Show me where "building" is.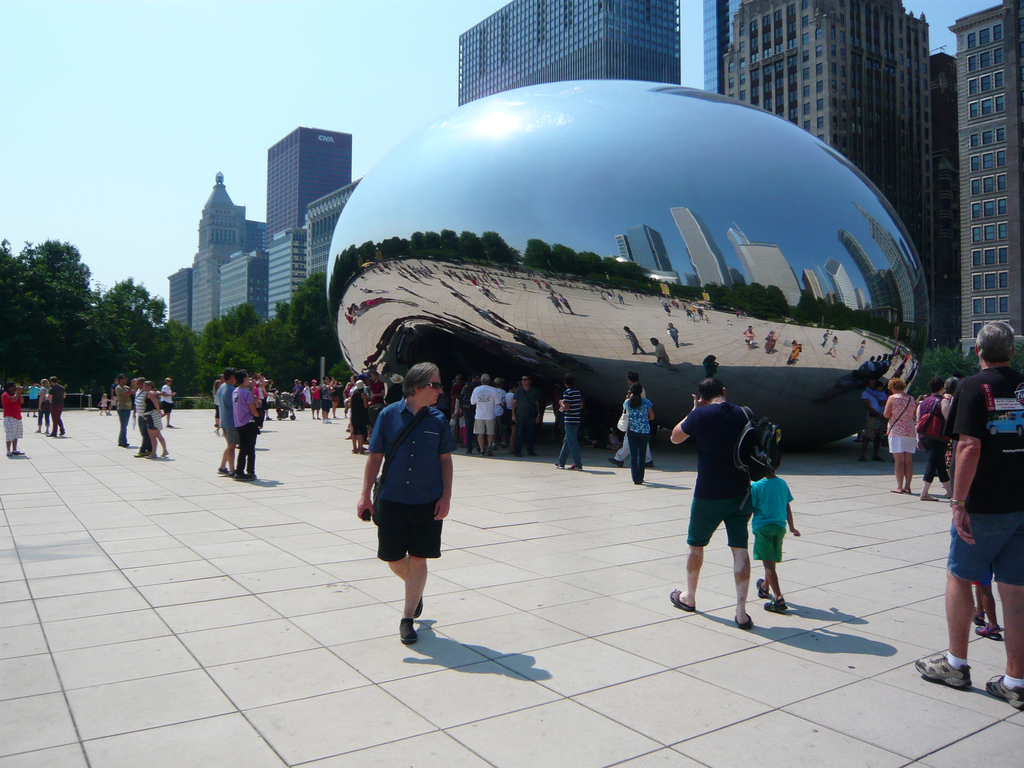
"building" is at left=304, top=179, right=360, bottom=280.
